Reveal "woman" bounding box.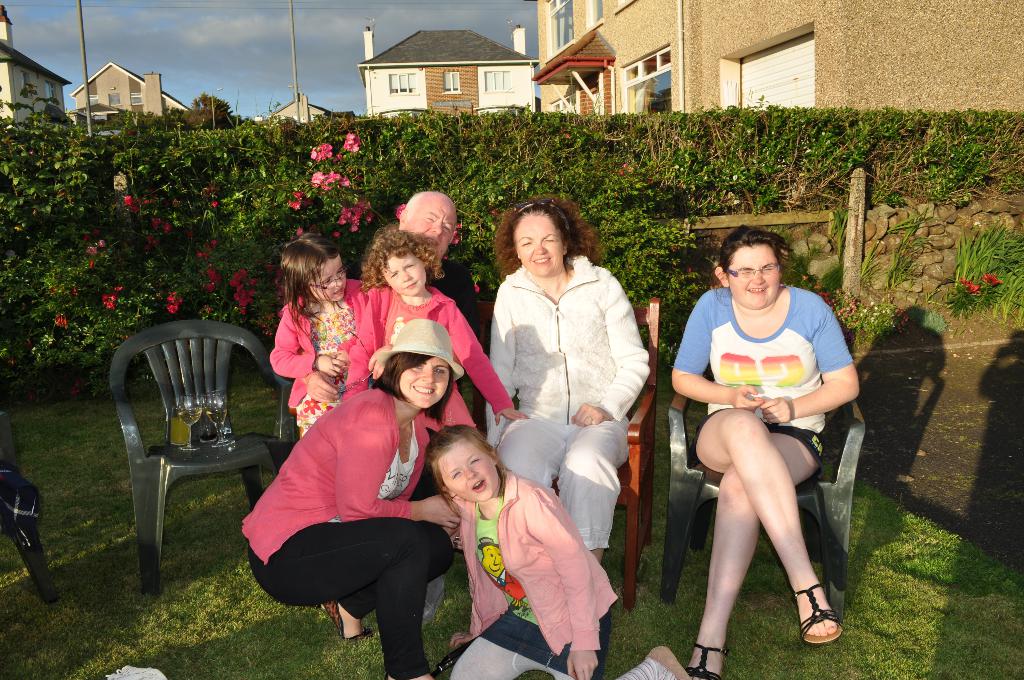
Revealed: (241,318,467,679).
